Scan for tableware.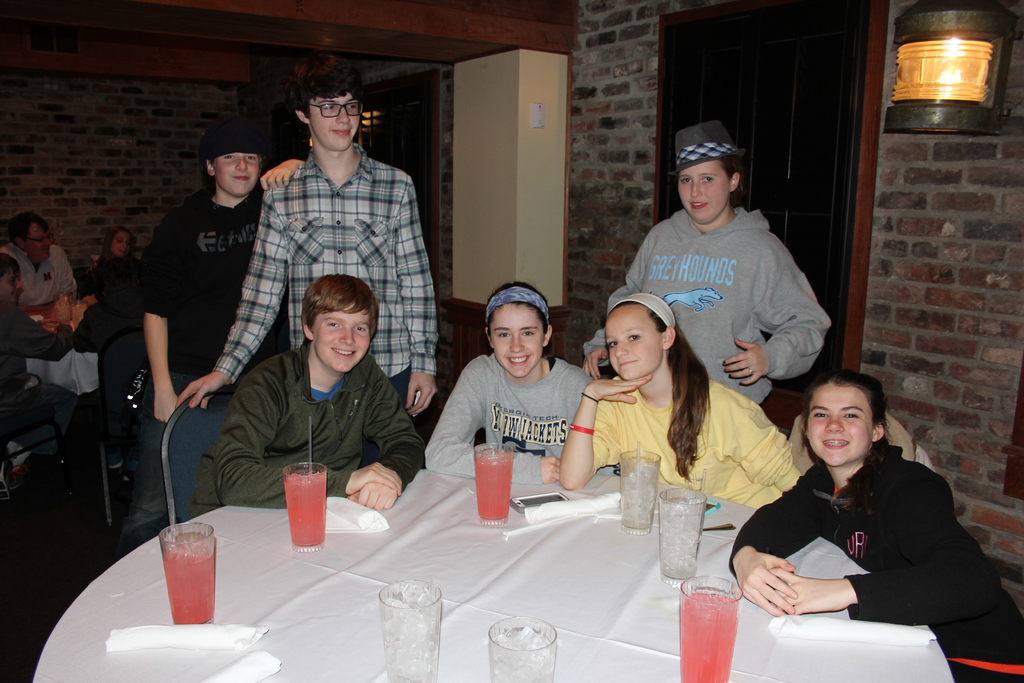
Scan result: select_region(698, 521, 739, 531).
